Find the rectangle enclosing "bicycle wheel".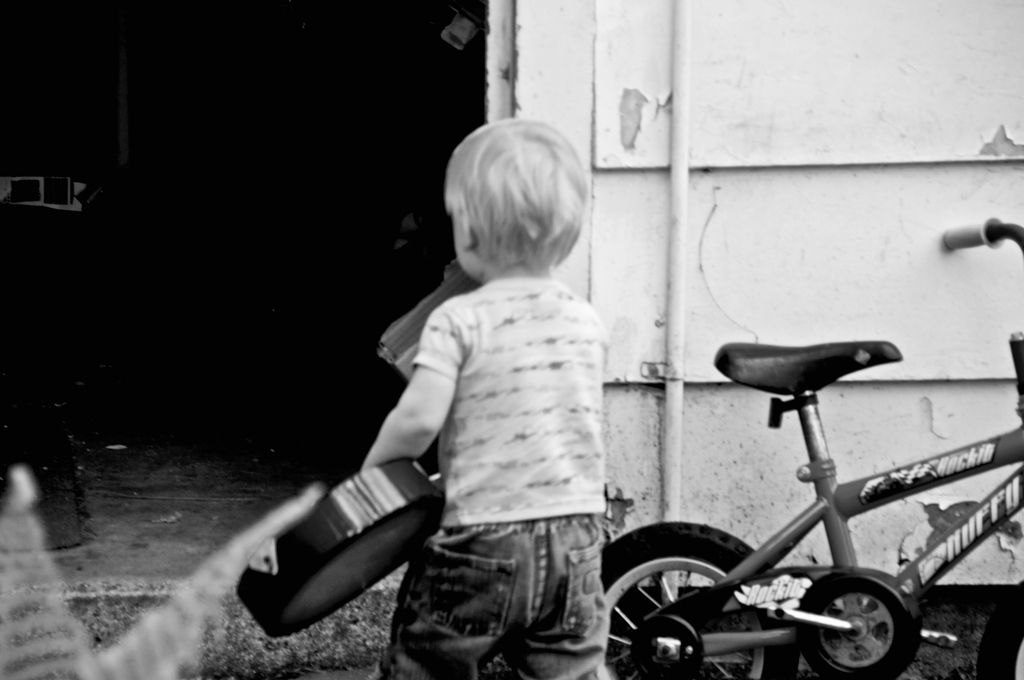
597:517:792:679.
